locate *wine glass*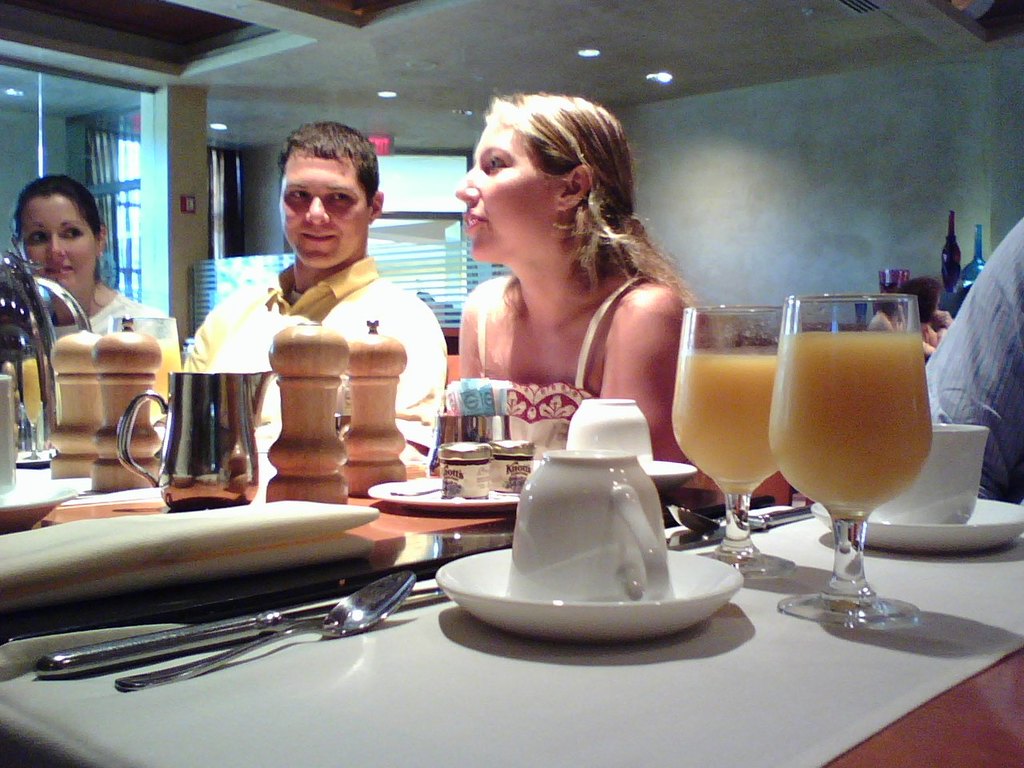
locate(682, 302, 798, 582)
